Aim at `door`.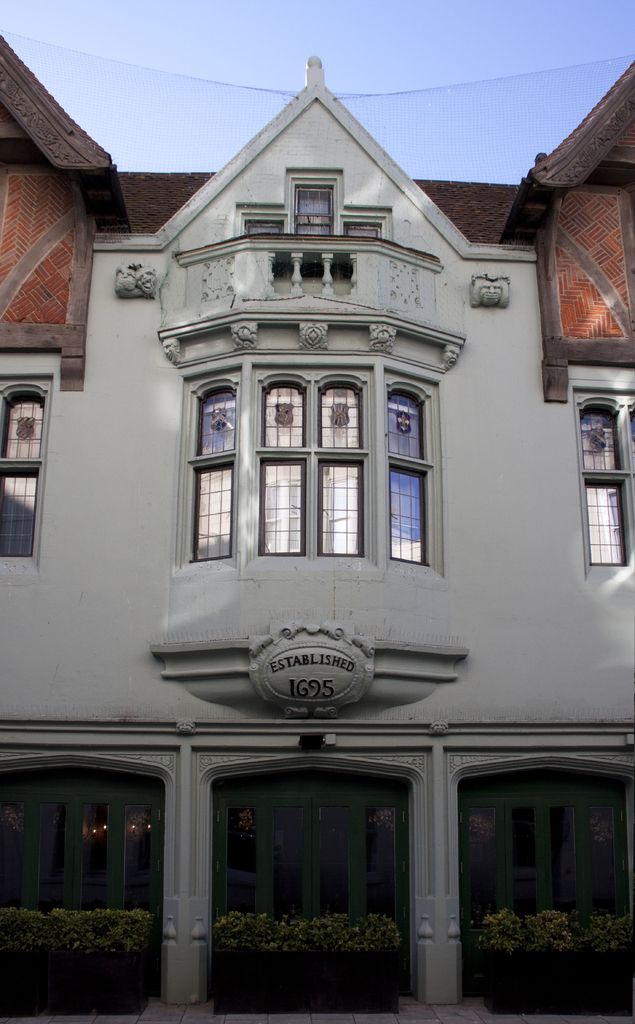
Aimed at (left=0, top=786, right=161, bottom=931).
